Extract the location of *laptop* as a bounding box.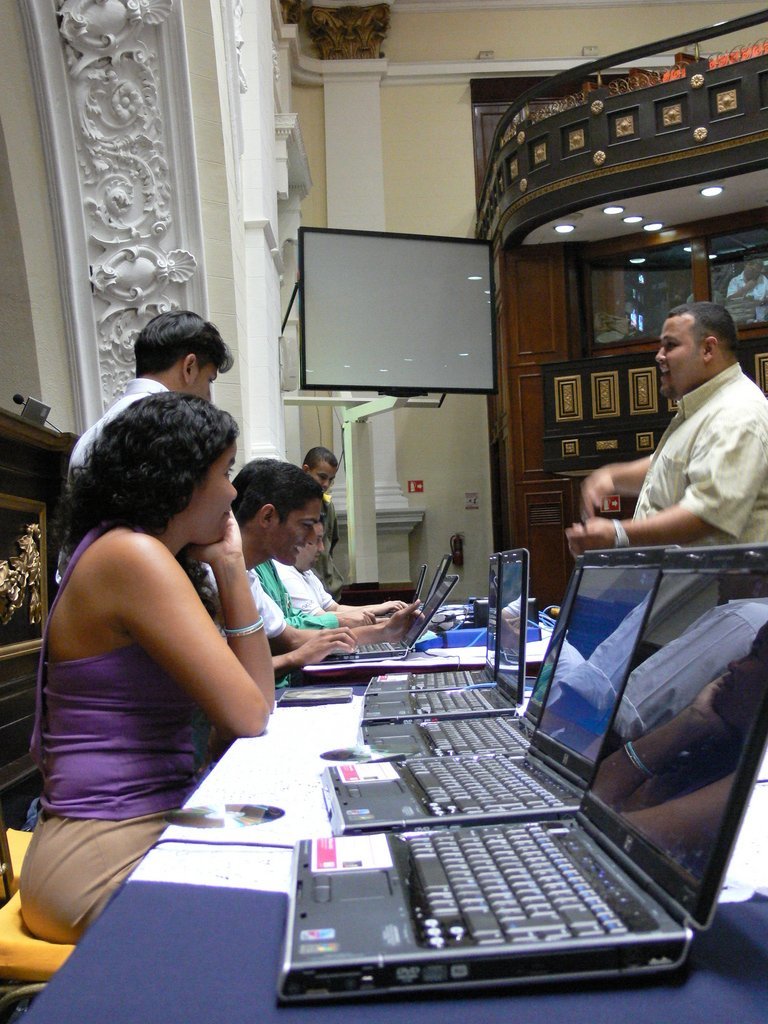
bbox=(316, 575, 462, 661).
